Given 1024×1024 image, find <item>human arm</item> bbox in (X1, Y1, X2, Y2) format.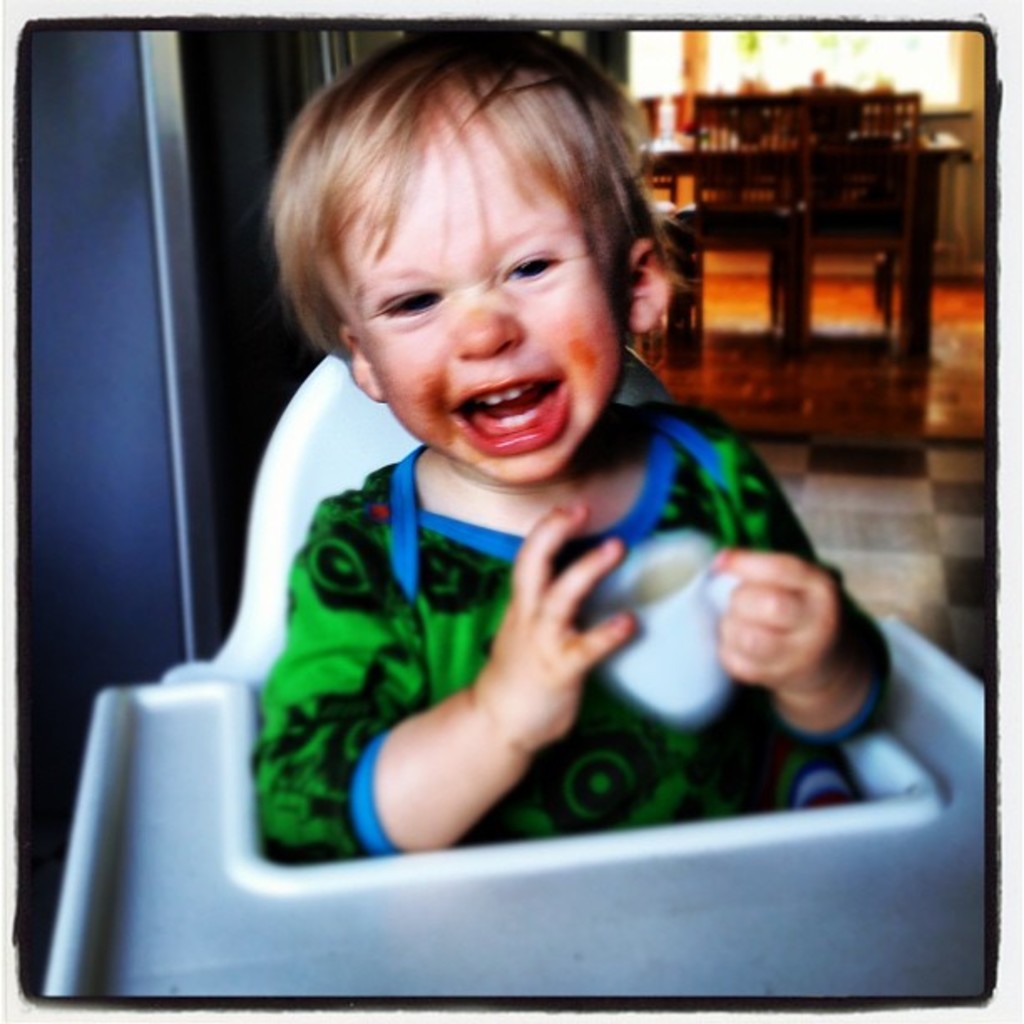
(248, 507, 637, 850).
